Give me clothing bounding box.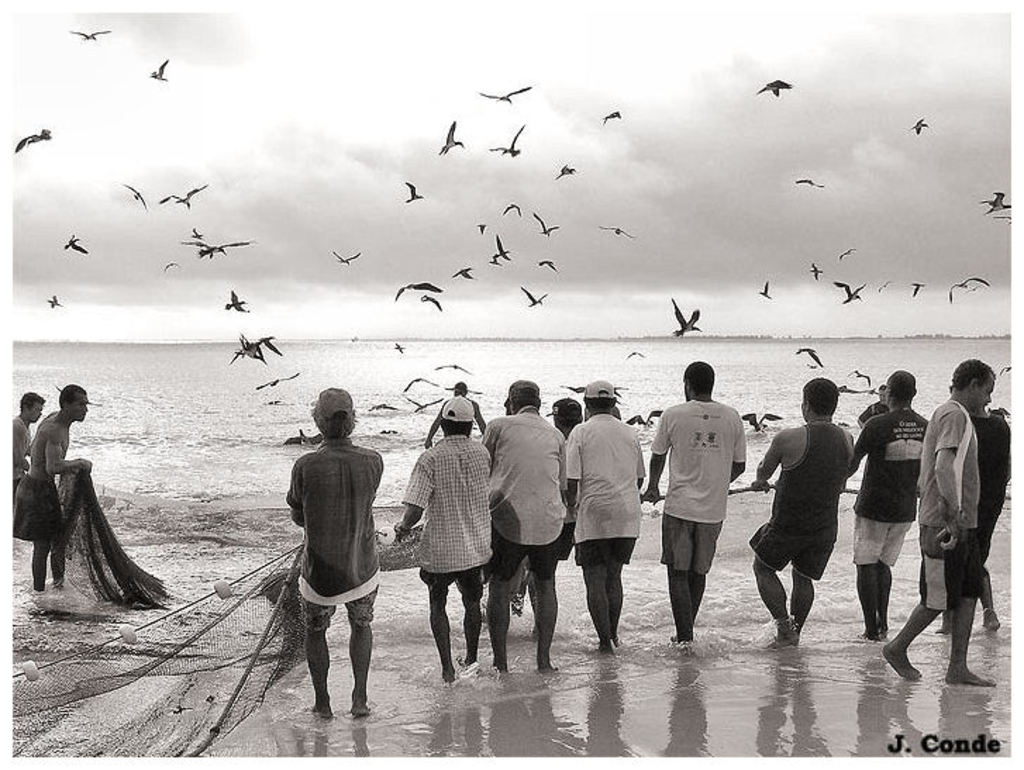
[963, 414, 1011, 567].
